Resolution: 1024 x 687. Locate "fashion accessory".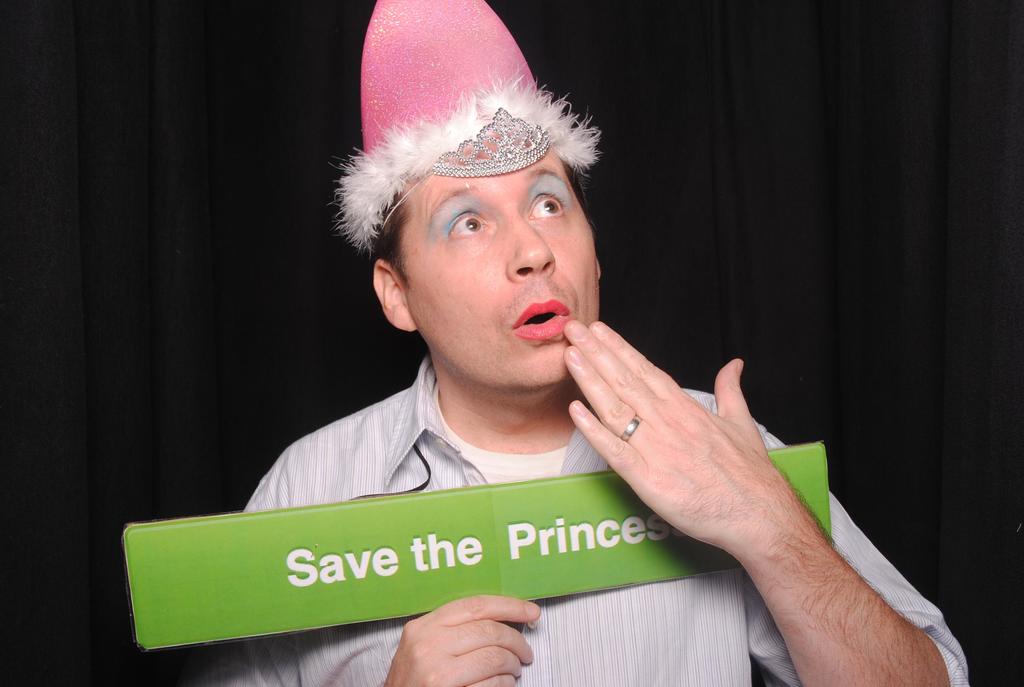
{"x1": 383, "y1": 107, "x2": 552, "y2": 226}.
